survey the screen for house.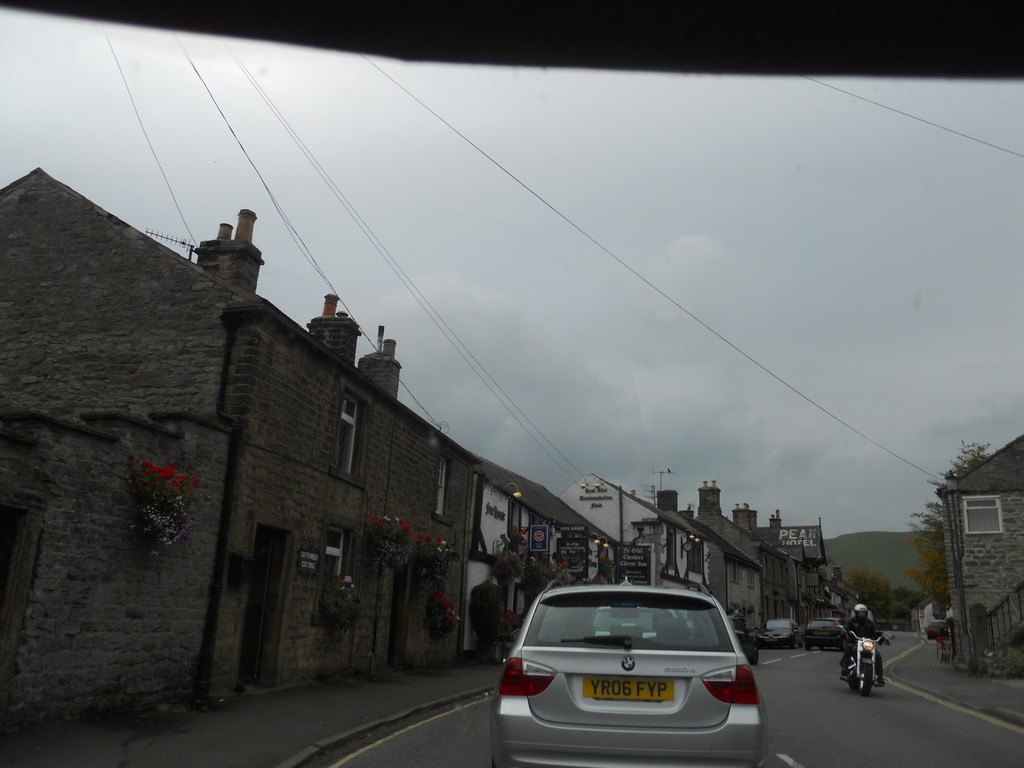
Survey found: rect(3, 162, 479, 728).
